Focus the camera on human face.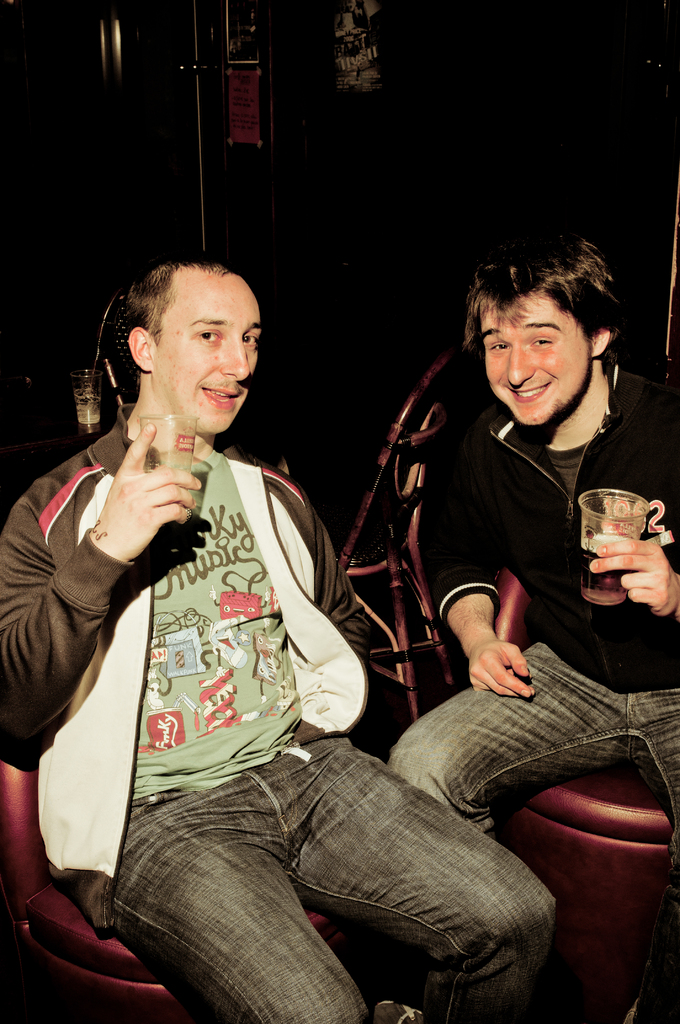
Focus region: left=144, top=273, right=261, bottom=436.
